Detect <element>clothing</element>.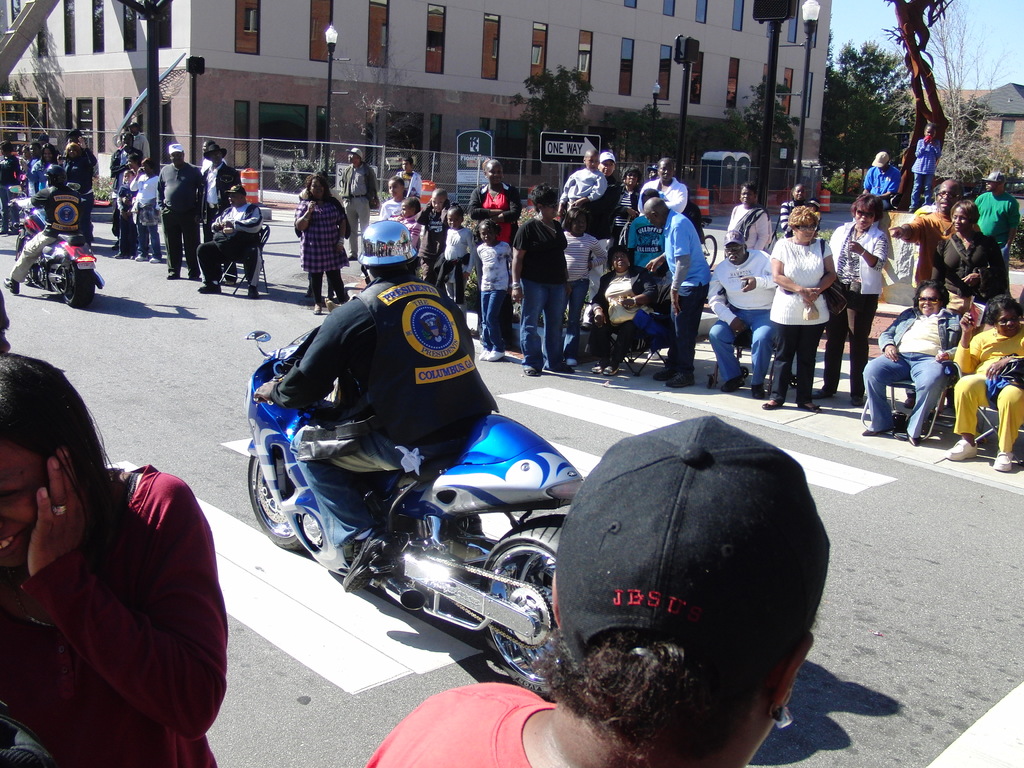
Detected at bbox(711, 260, 780, 324).
